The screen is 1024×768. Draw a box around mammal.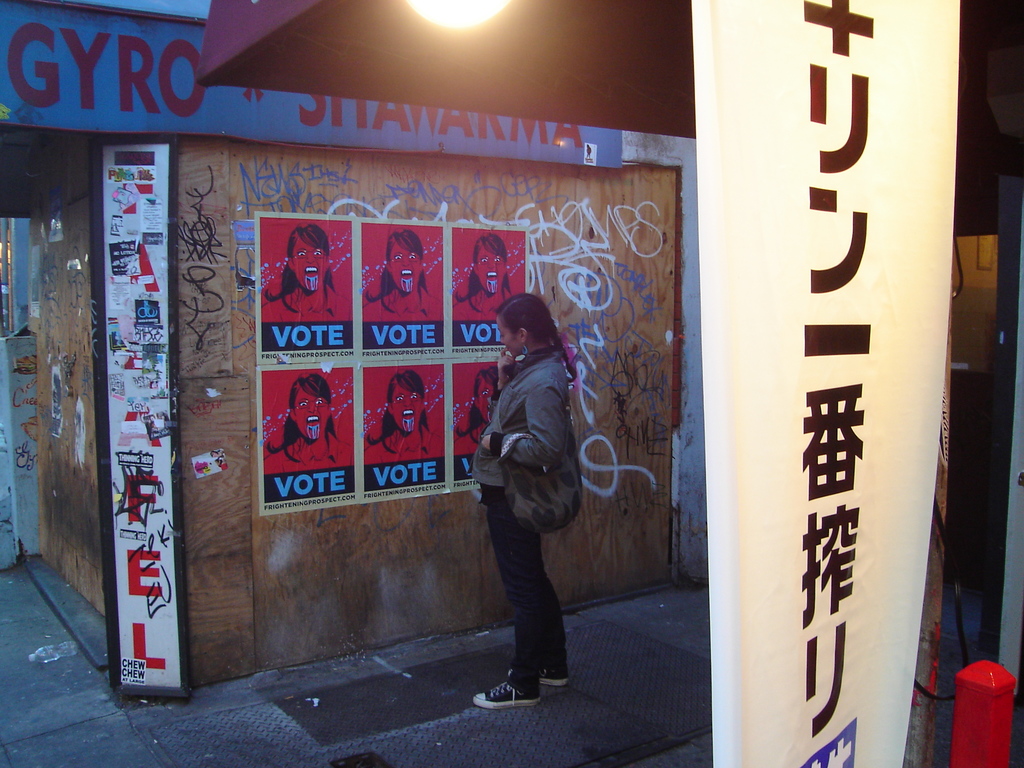
select_region(361, 371, 446, 467).
